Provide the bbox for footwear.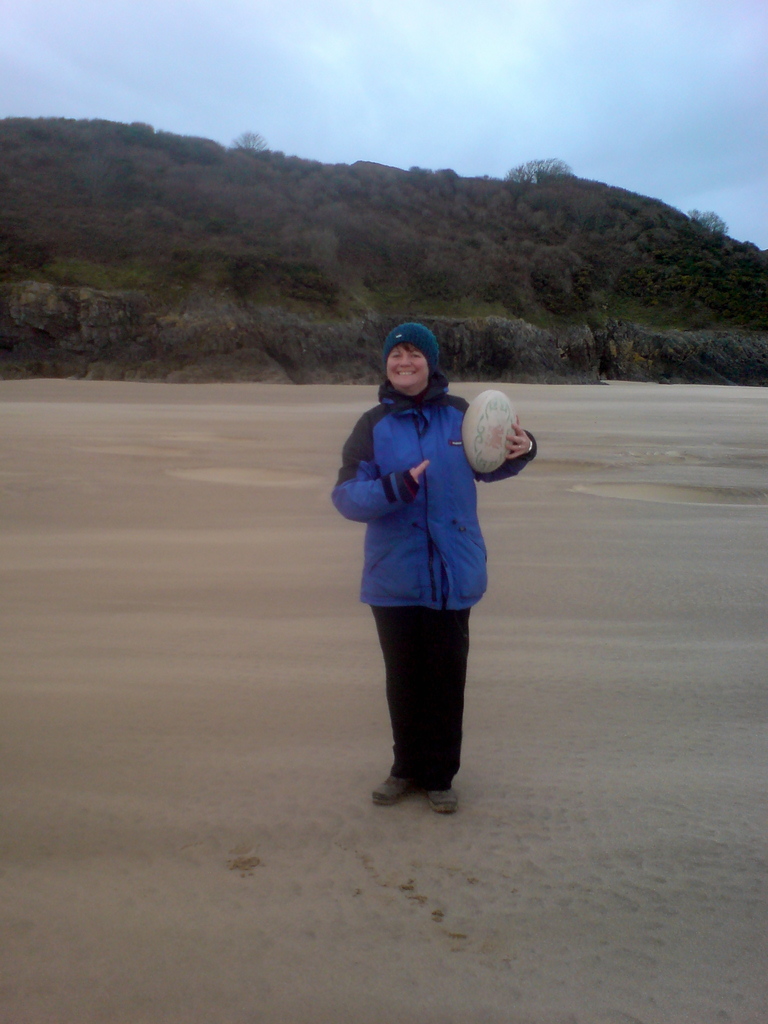
[x1=372, y1=774, x2=413, y2=806].
